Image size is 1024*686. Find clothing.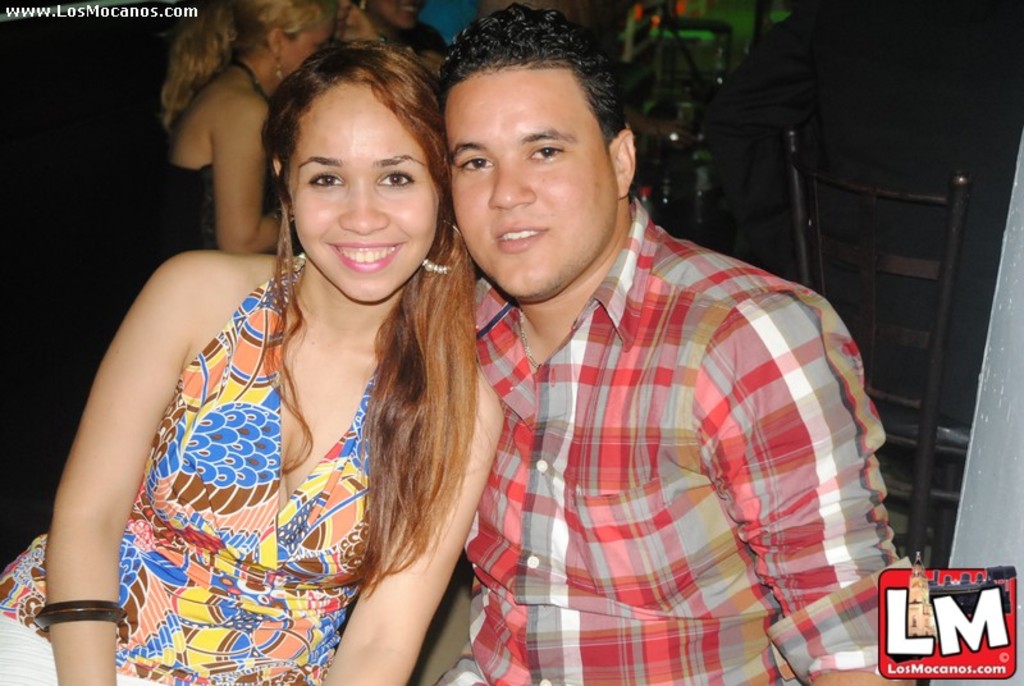
x1=74 y1=235 x2=447 y2=681.
